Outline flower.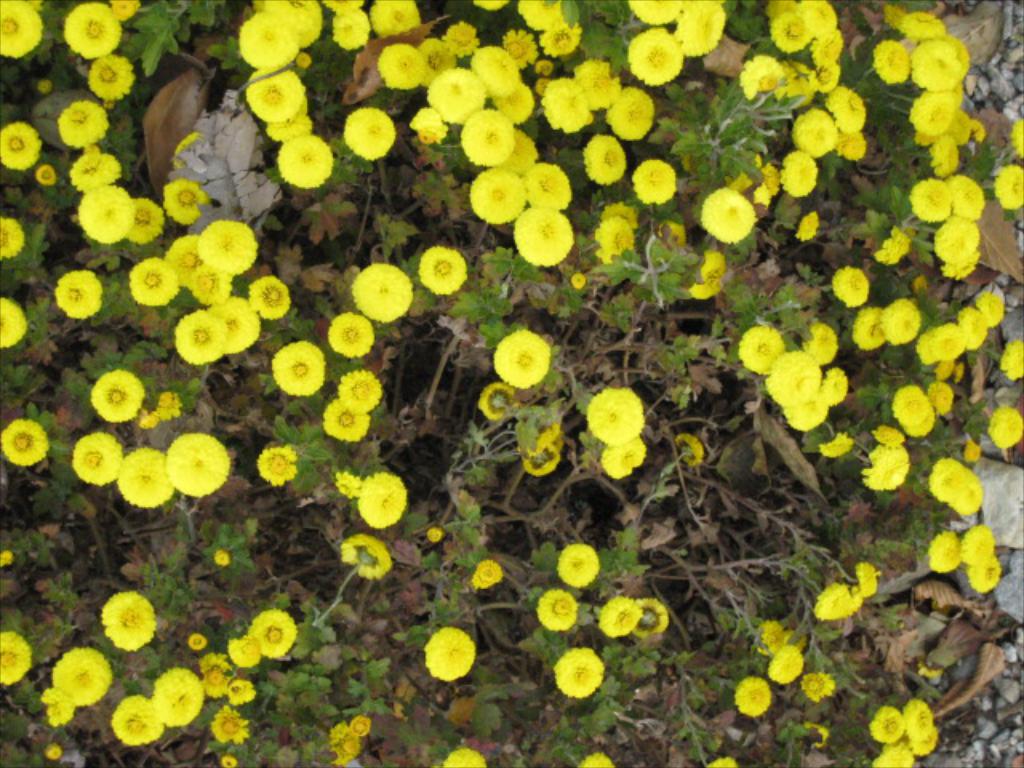
Outline: 576 750 611 766.
